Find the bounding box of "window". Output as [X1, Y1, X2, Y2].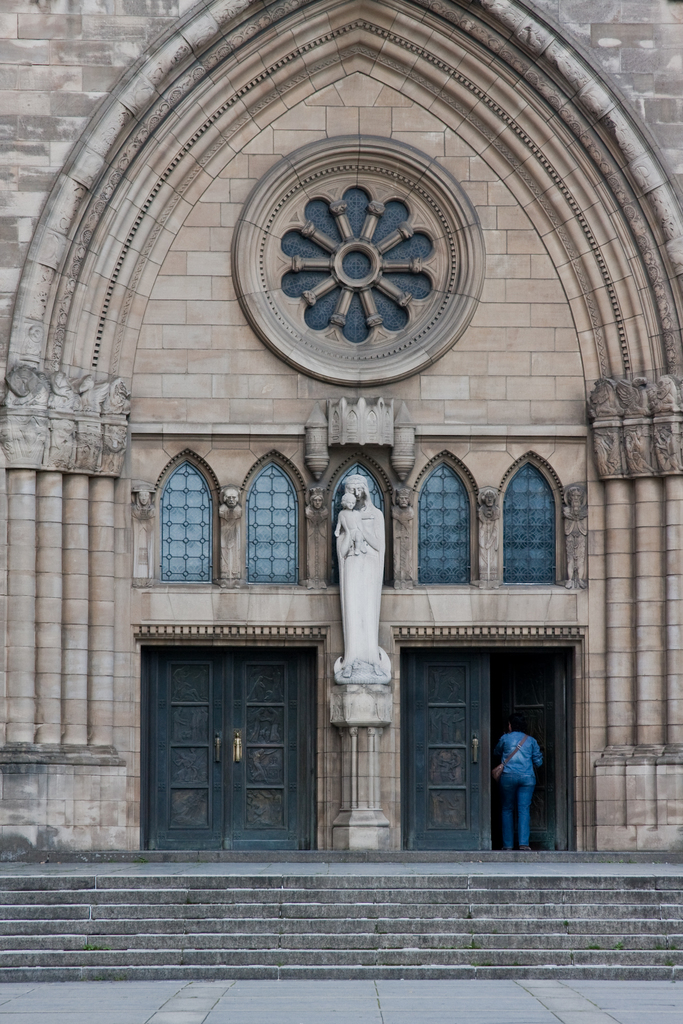
[326, 458, 398, 591].
